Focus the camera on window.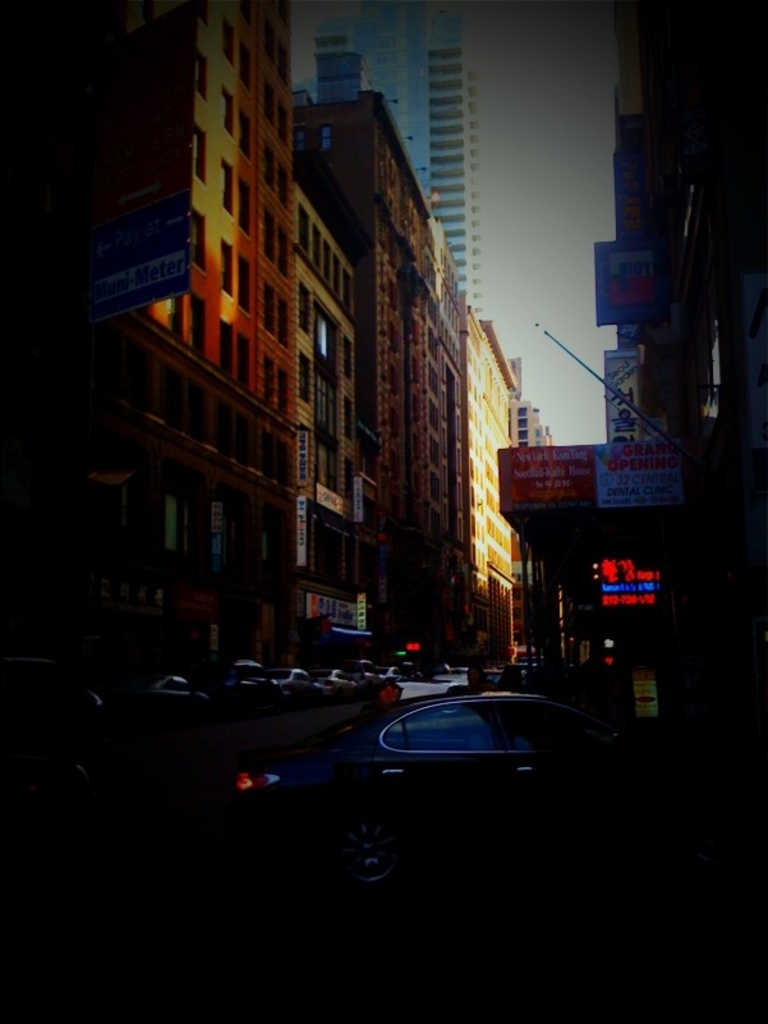
Focus region: bbox=[235, 332, 249, 390].
